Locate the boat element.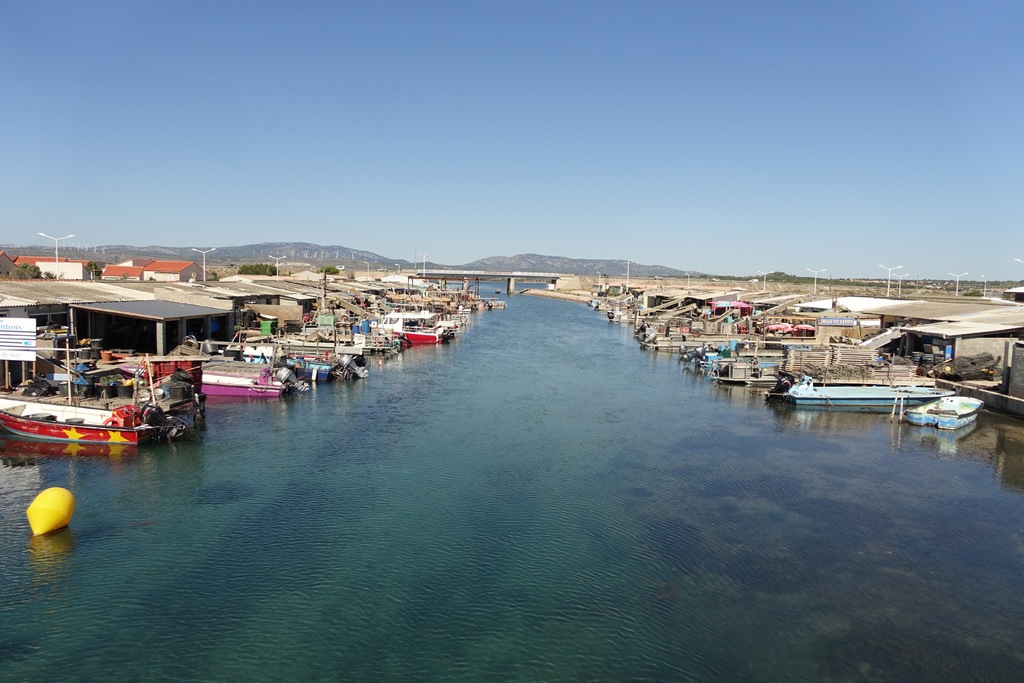
Element bbox: (x1=630, y1=297, x2=694, y2=347).
